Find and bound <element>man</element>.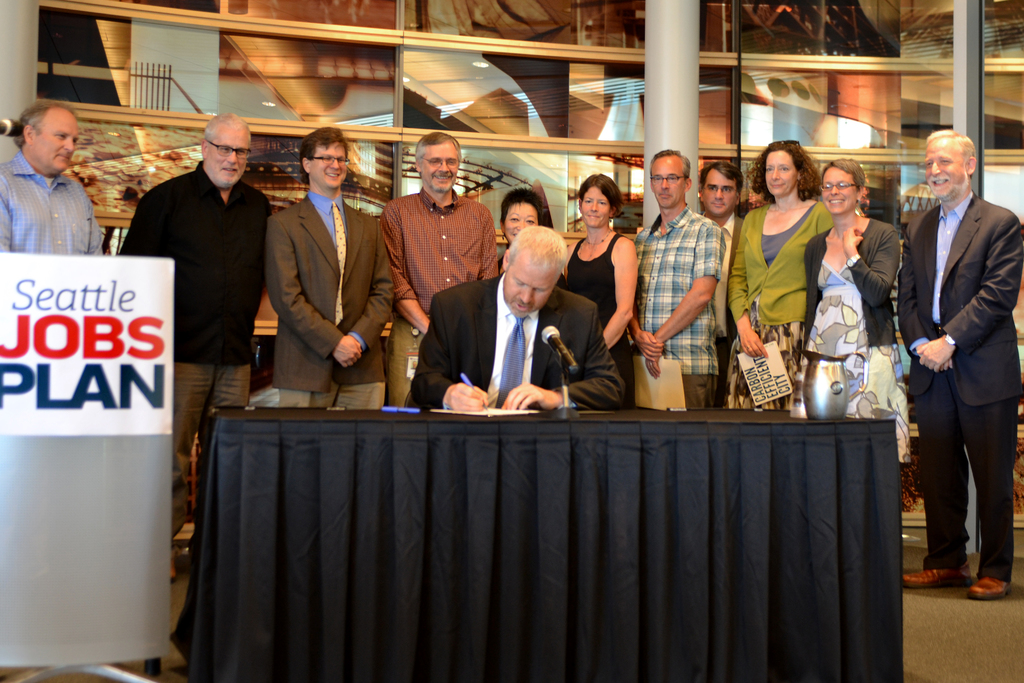
Bound: bbox=[265, 126, 388, 411].
